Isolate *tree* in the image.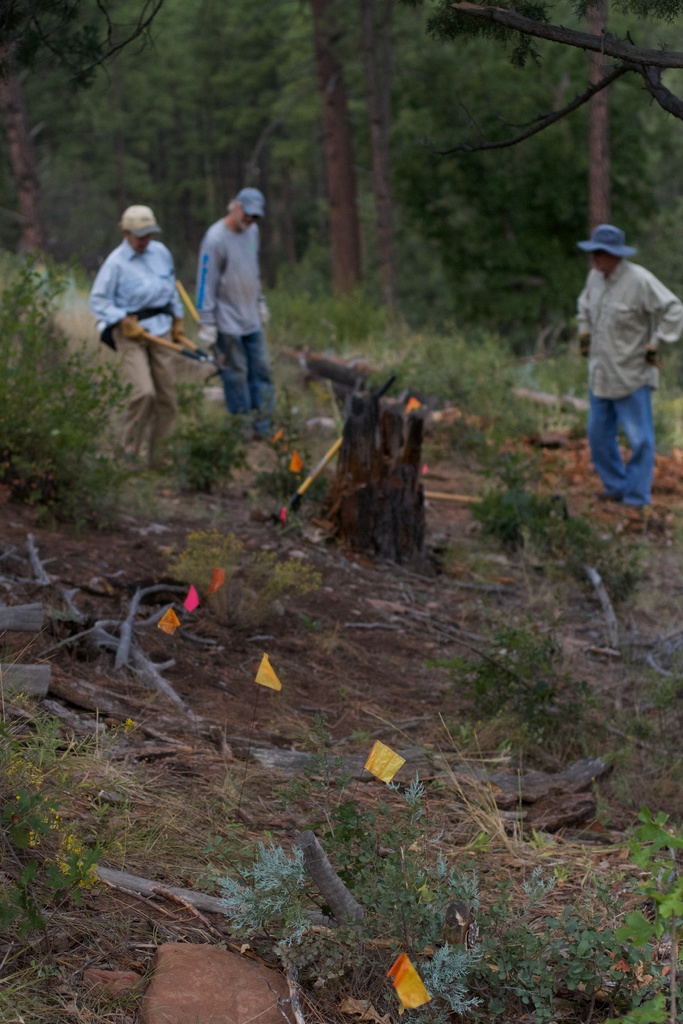
Isolated region: bbox=(309, 0, 358, 338).
